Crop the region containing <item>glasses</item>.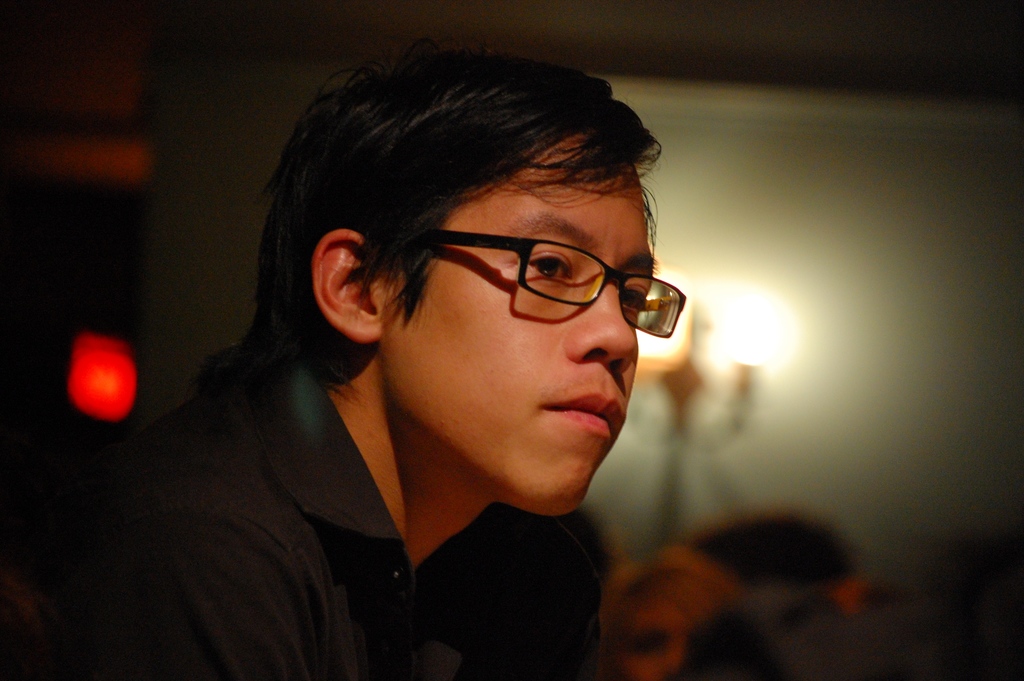
Crop region: bbox=(394, 209, 668, 325).
